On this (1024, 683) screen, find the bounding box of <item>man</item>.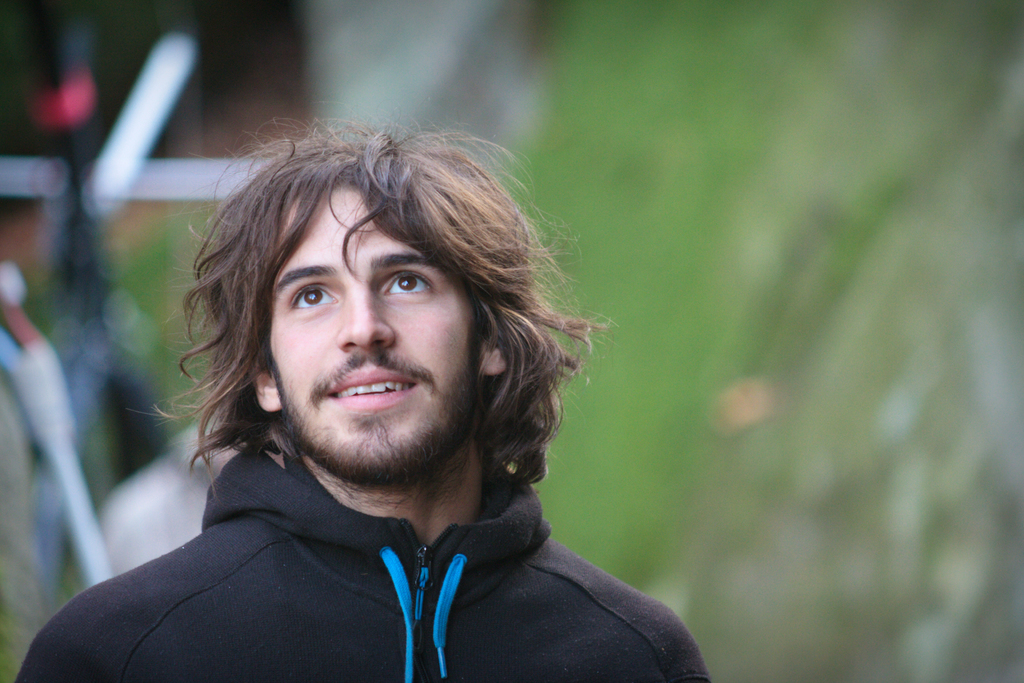
Bounding box: [40,95,723,668].
